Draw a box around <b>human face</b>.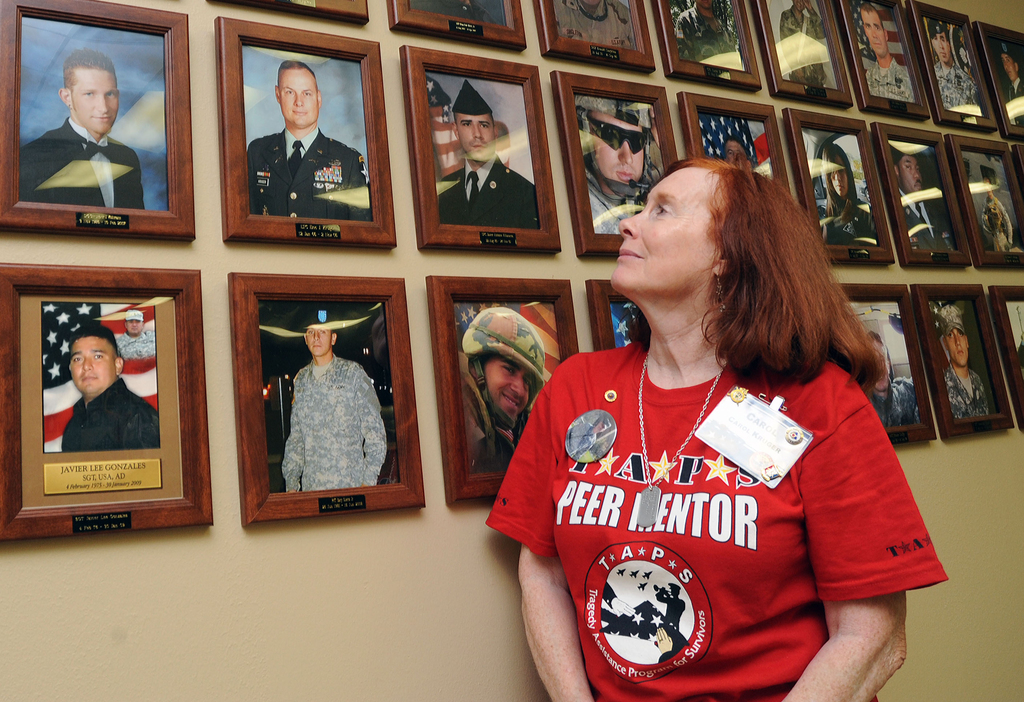
(456, 113, 493, 158).
